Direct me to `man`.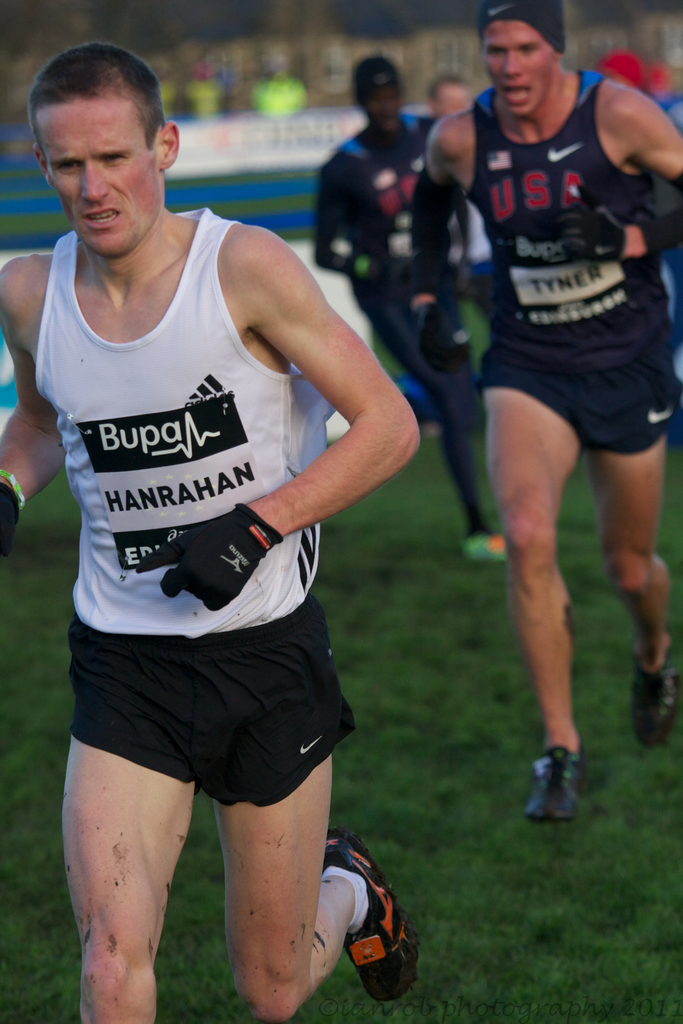
Direction: <region>411, 0, 682, 829</region>.
